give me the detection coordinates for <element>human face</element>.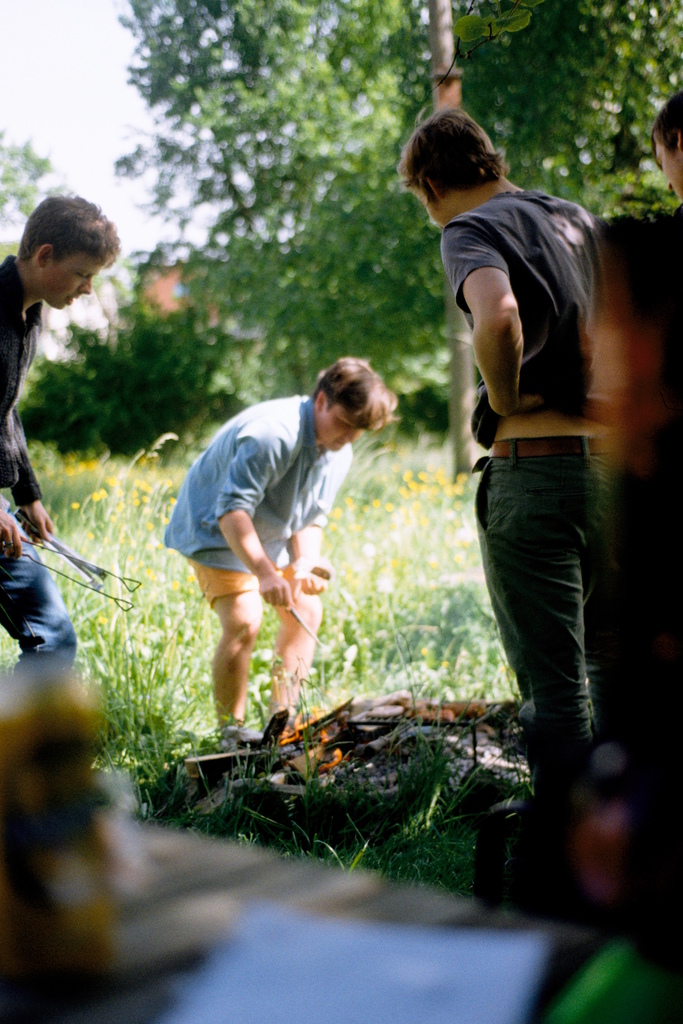
x1=423 y1=188 x2=445 y2=226.
